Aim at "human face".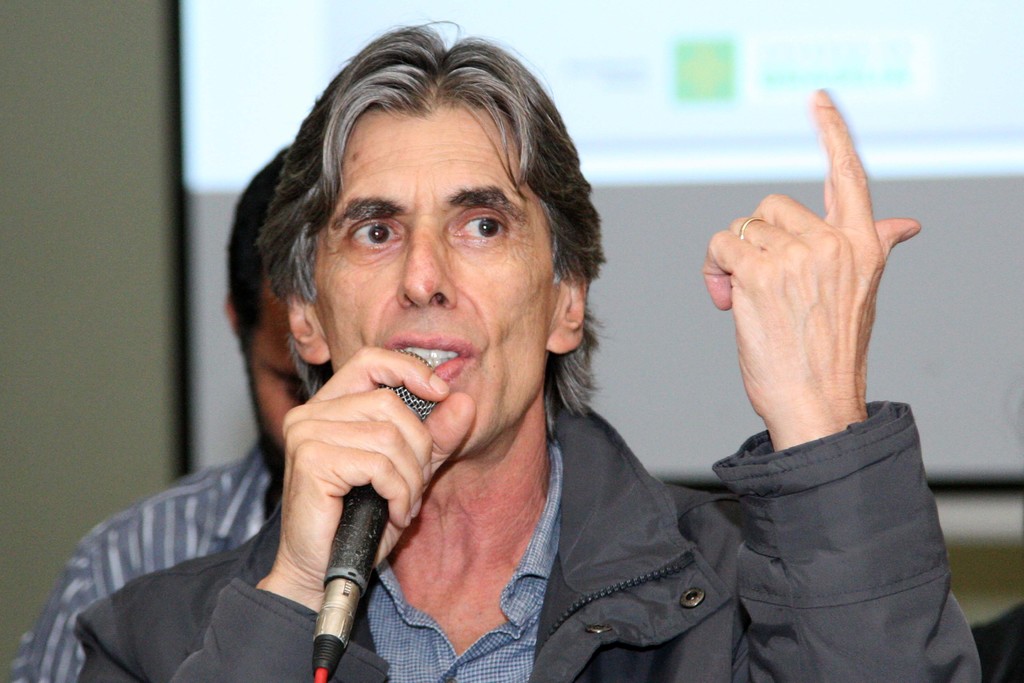
Aimed at pyautogui.locateOnScreen(314, 108, 557, 456).
